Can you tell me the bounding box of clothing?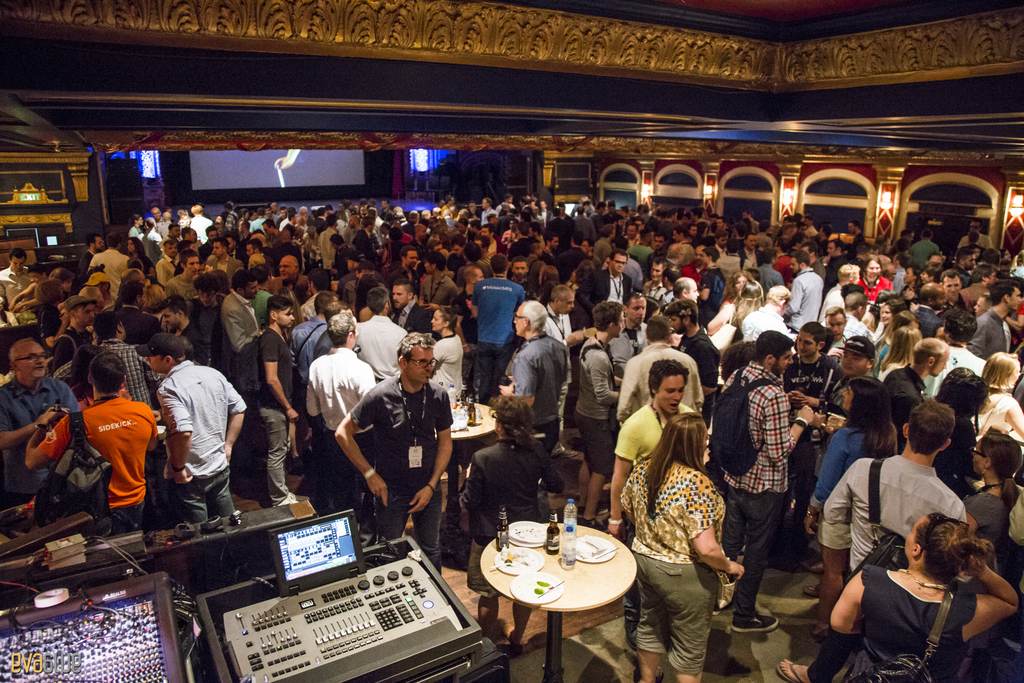
(491, 331, 570, 468).
